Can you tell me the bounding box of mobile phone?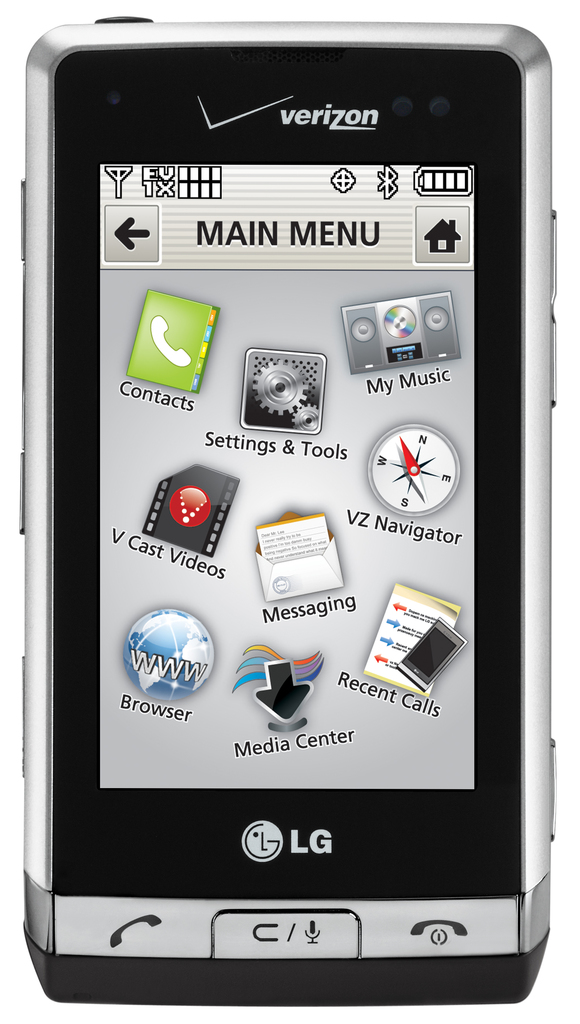
pyautogui.locateOnScreen(8, 0, 550, 1023).
